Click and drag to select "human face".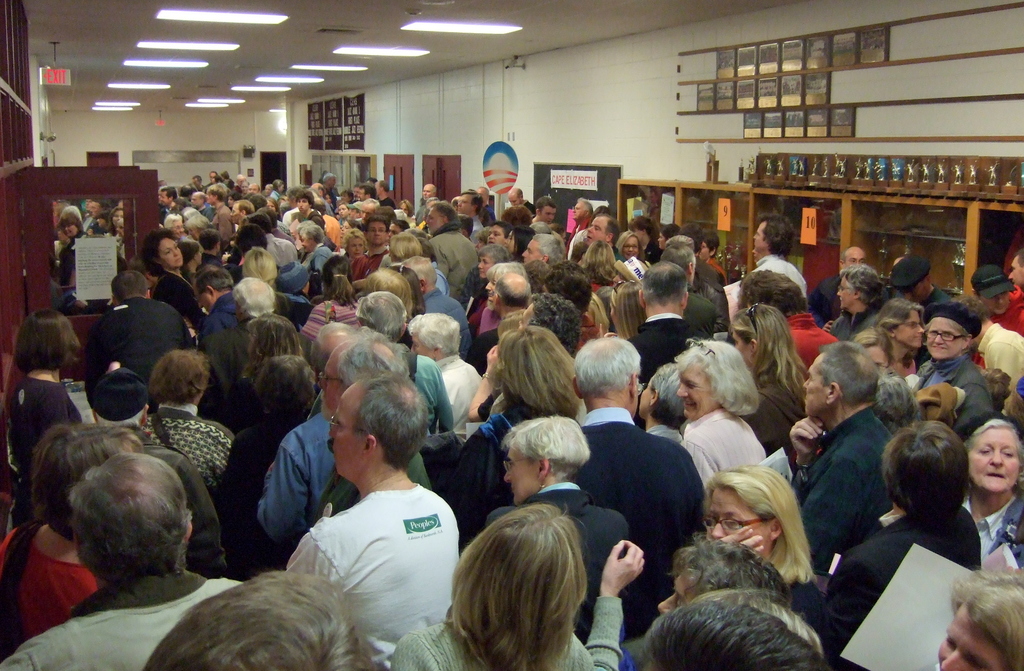
Selection: <region>349, 208, 357, 217</region>.
